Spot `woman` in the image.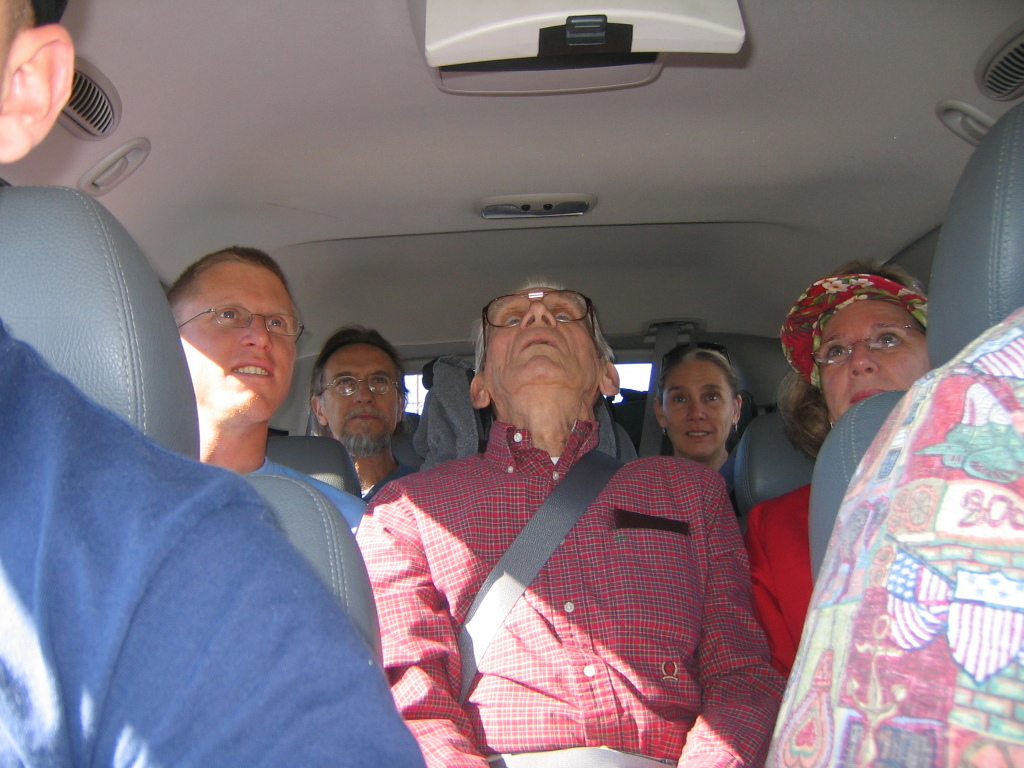
`woman` found at left=654, top=343, right=759, bottom=509.
